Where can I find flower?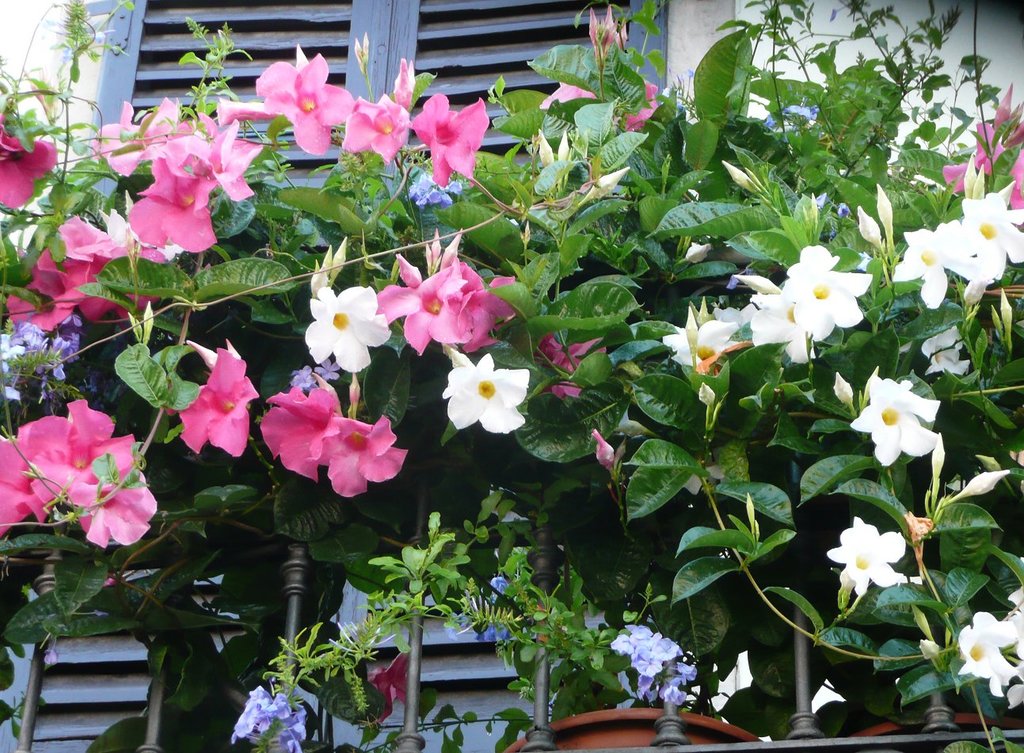
You can find it at region(247, 384, 348, 475).
